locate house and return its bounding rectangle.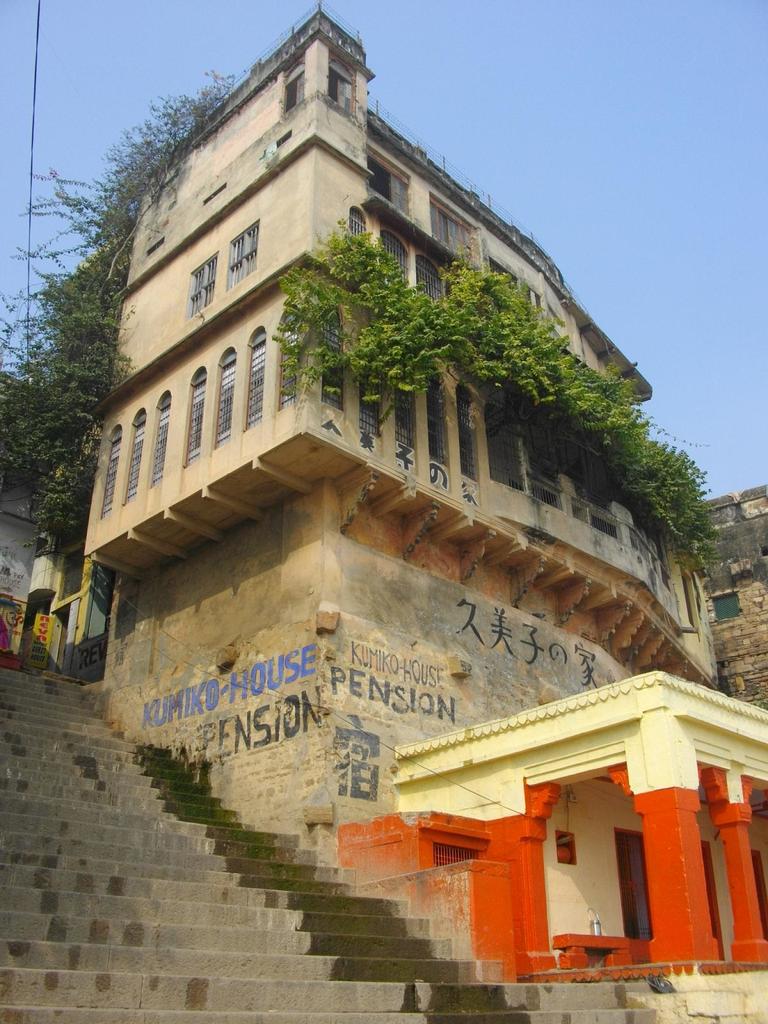
<box>683,468,767,712</box>.
